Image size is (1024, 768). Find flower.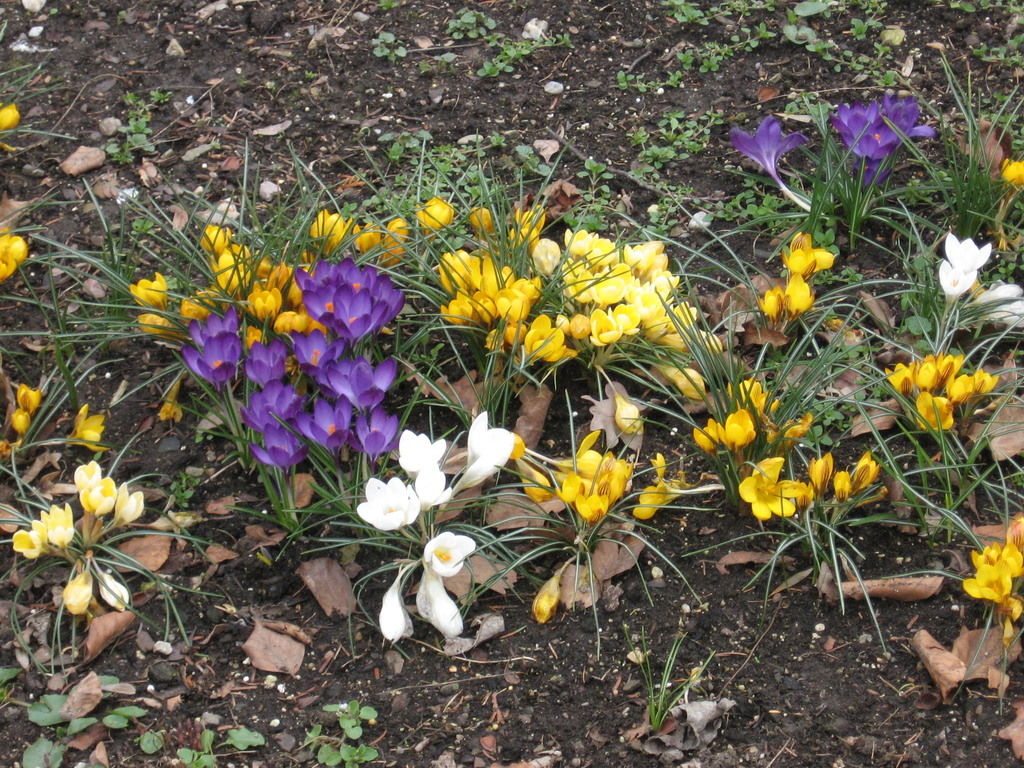
l=349, t=475, r=428, b=540.
